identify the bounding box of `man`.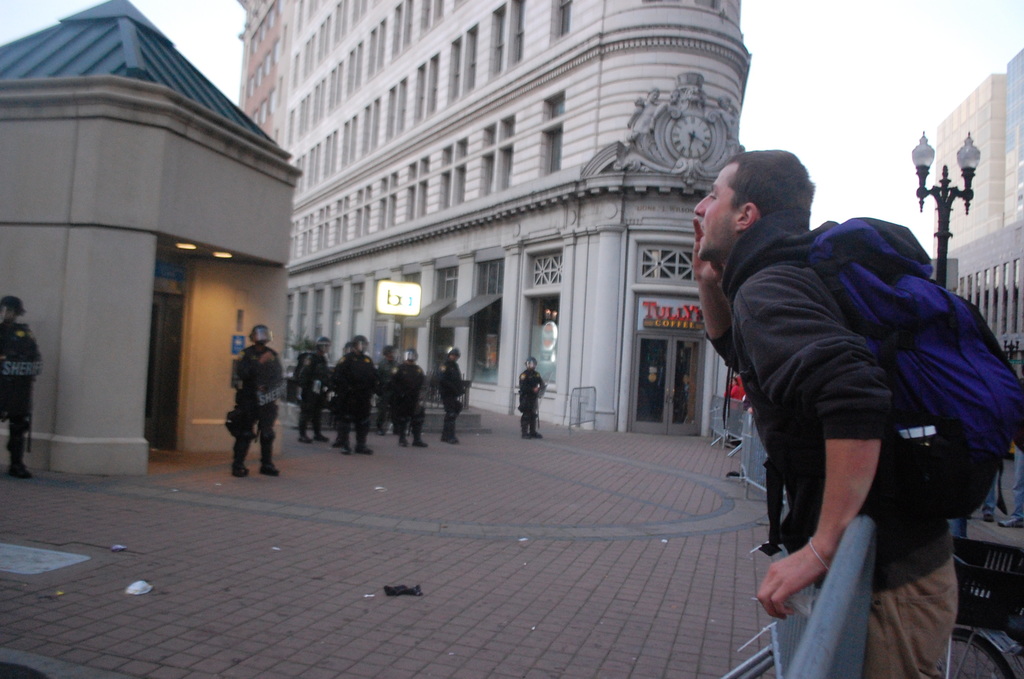
region(389, 342, 428, 447).
